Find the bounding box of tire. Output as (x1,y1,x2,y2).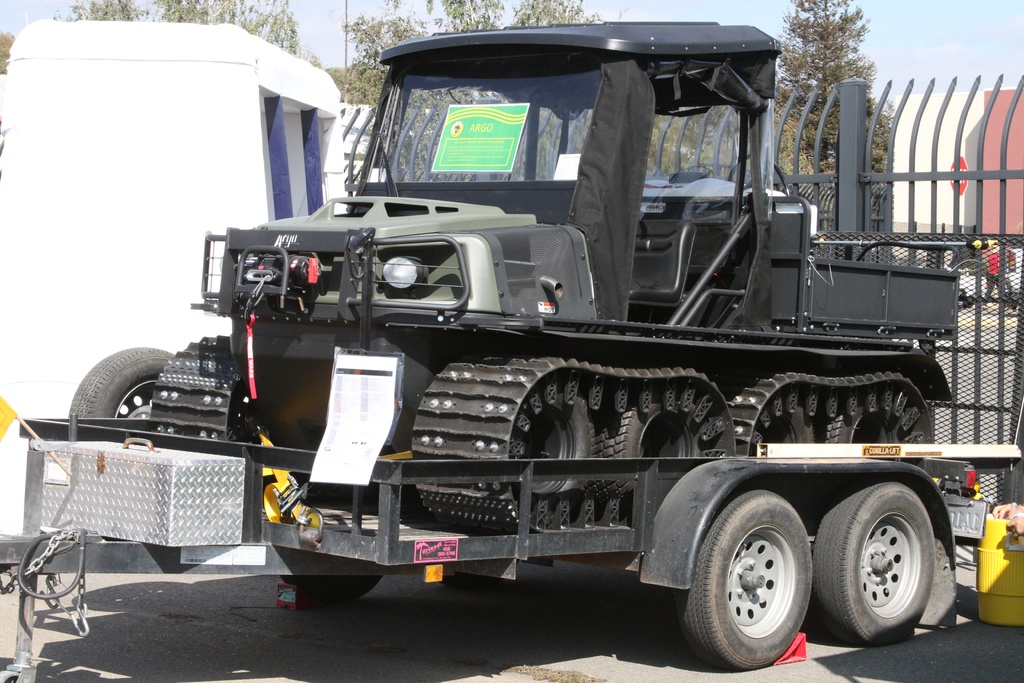
(675,491,811,670).
